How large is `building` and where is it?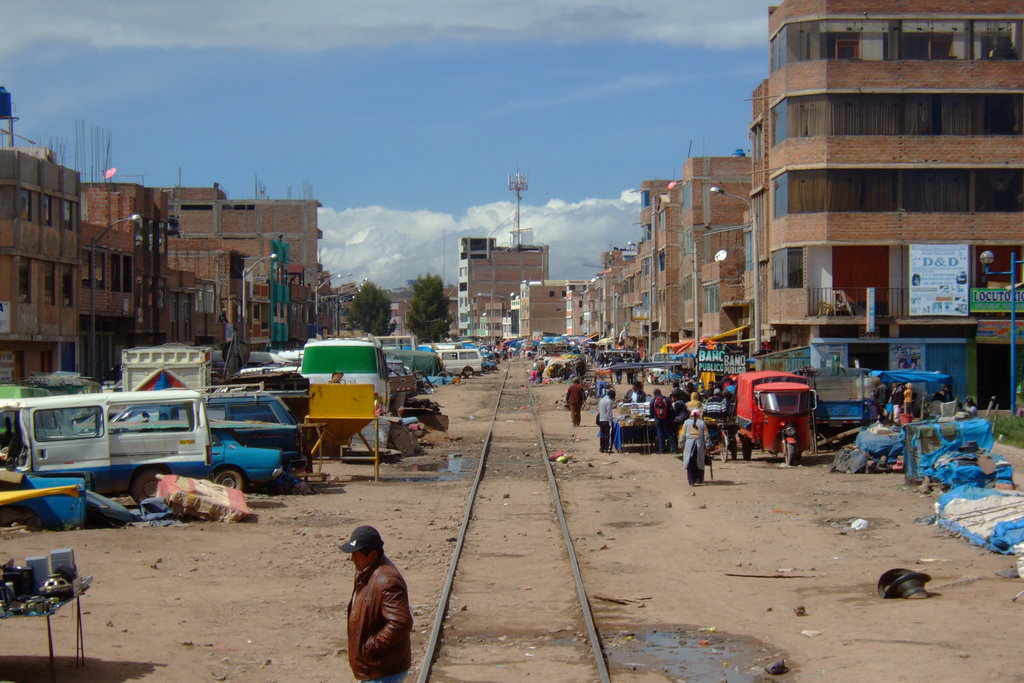
Bounding box: l=566, t=154, r=762, b=363.
